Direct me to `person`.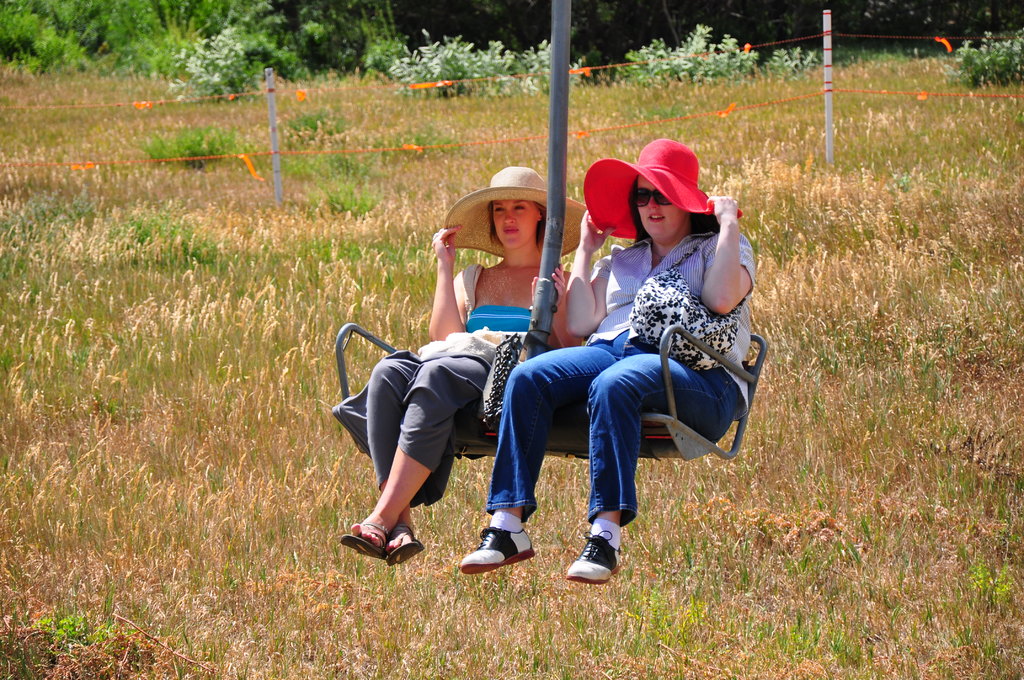
Direction: rect(453, 131, 757, 588).
